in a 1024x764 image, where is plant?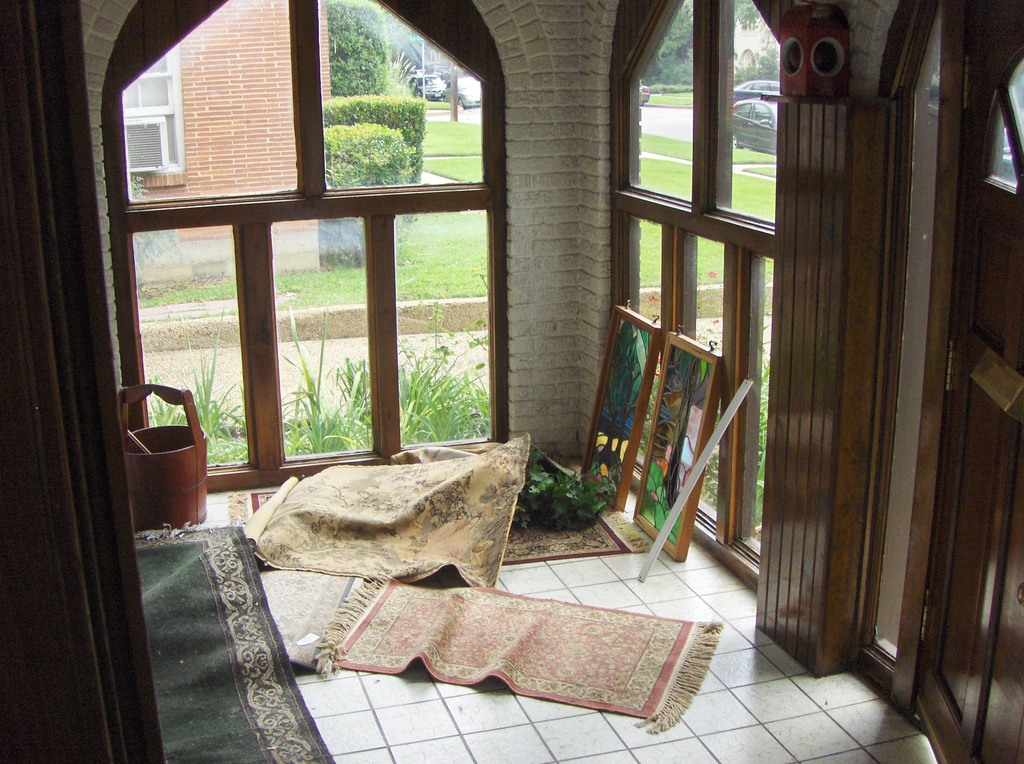
box=[638, 155, 690, 196].
